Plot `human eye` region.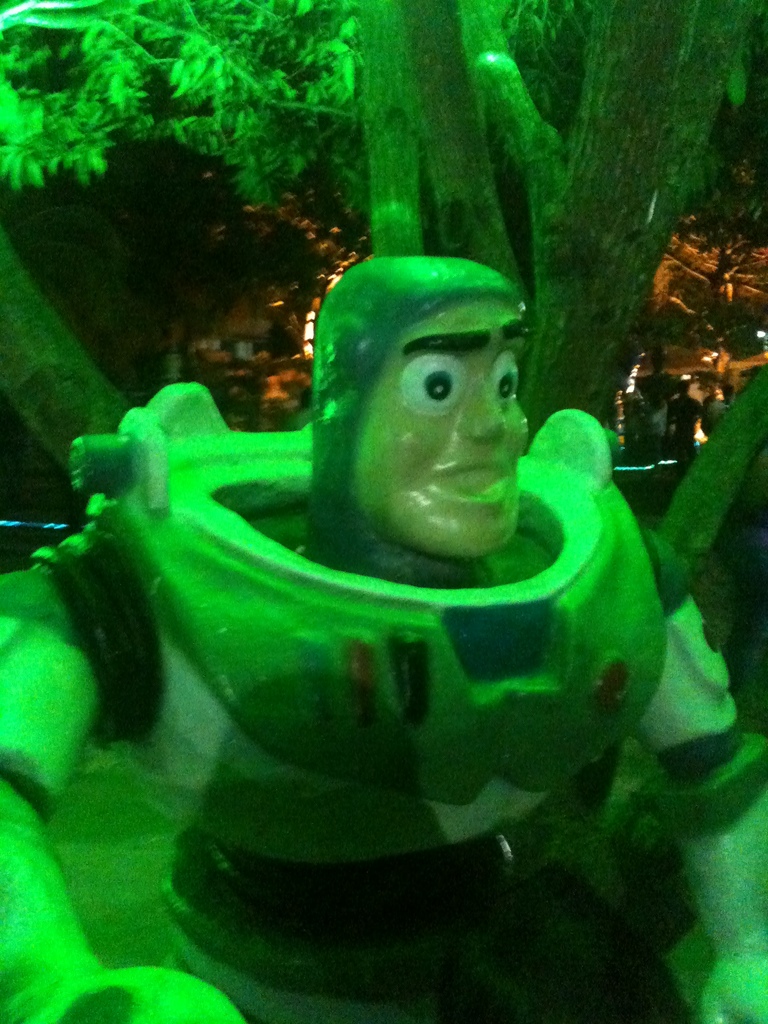
Plotted at locate(390, 332, 497, 422).
